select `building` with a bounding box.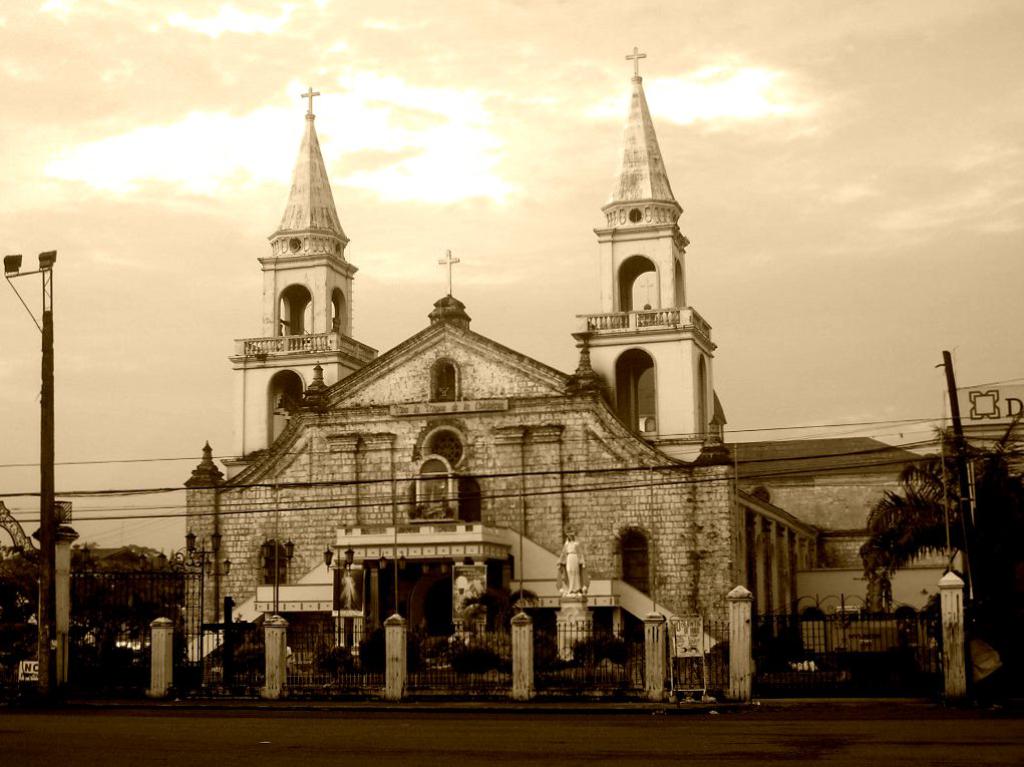
bbox(188, 43, 972, 708).
